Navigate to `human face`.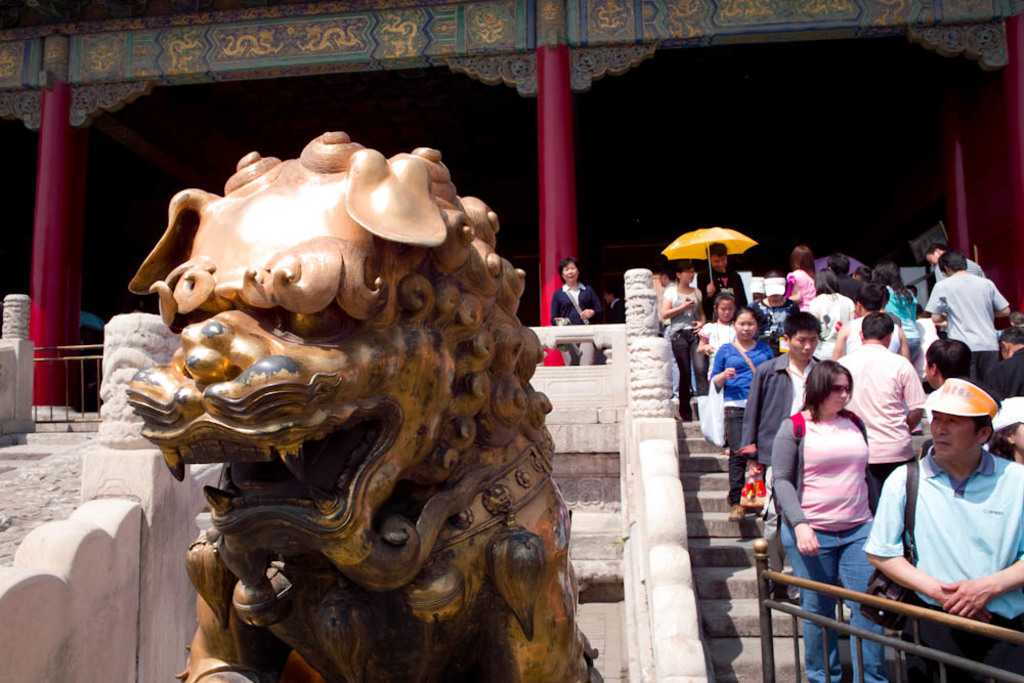
Navigation target: [735, 308, 759, 342].
